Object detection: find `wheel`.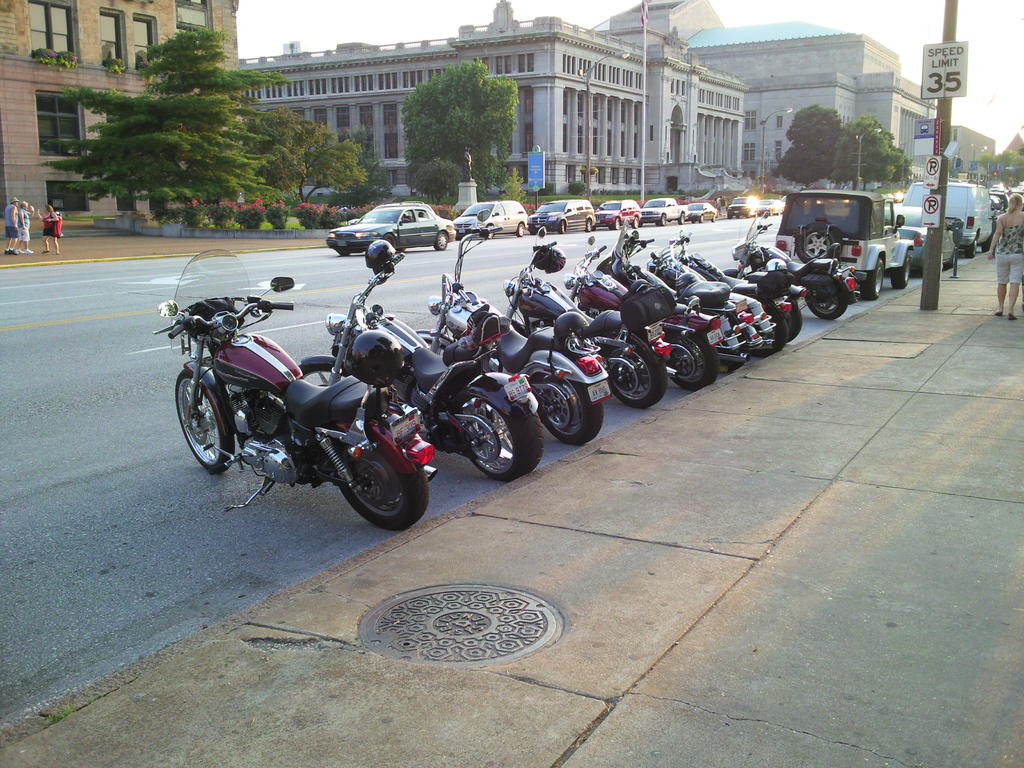
box(964, 232, 979, 260).
